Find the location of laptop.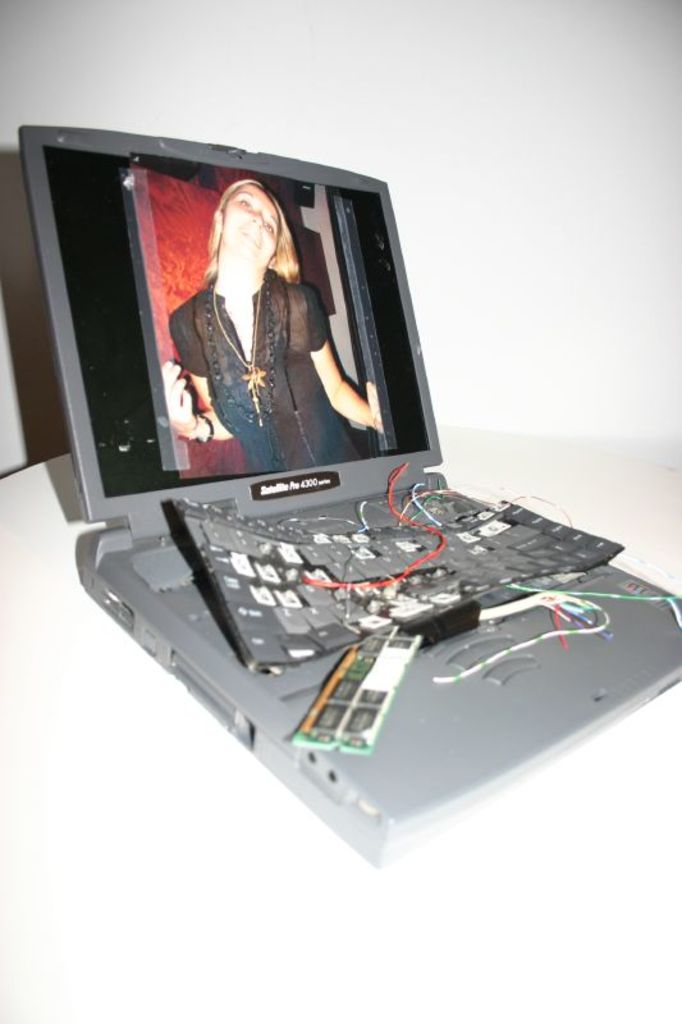
Location: [1, 173, 630, 877].
